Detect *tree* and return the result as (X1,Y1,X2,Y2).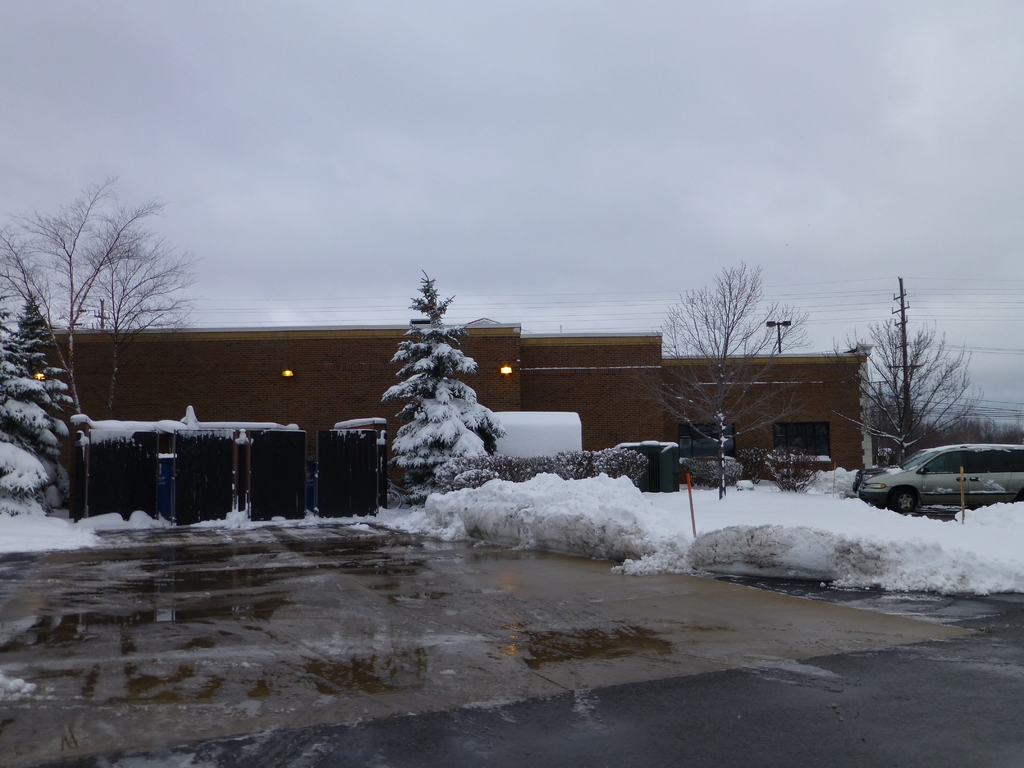
(830,310,984,465).
